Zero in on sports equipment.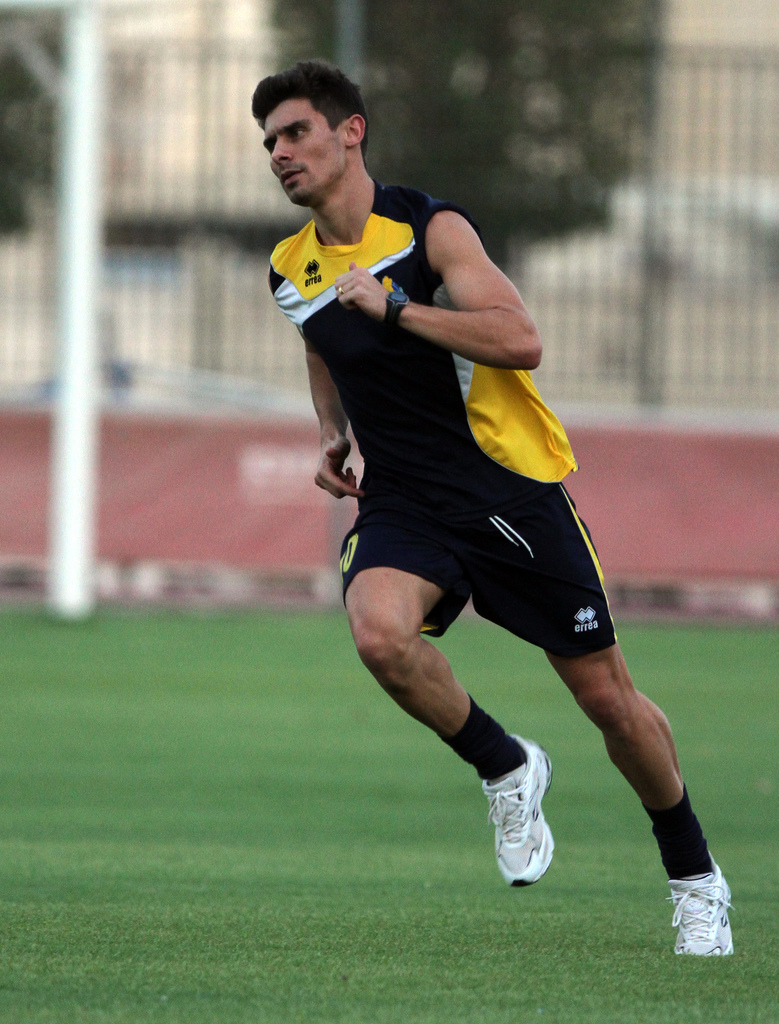
Zeroed in: 478:726:556:886.
